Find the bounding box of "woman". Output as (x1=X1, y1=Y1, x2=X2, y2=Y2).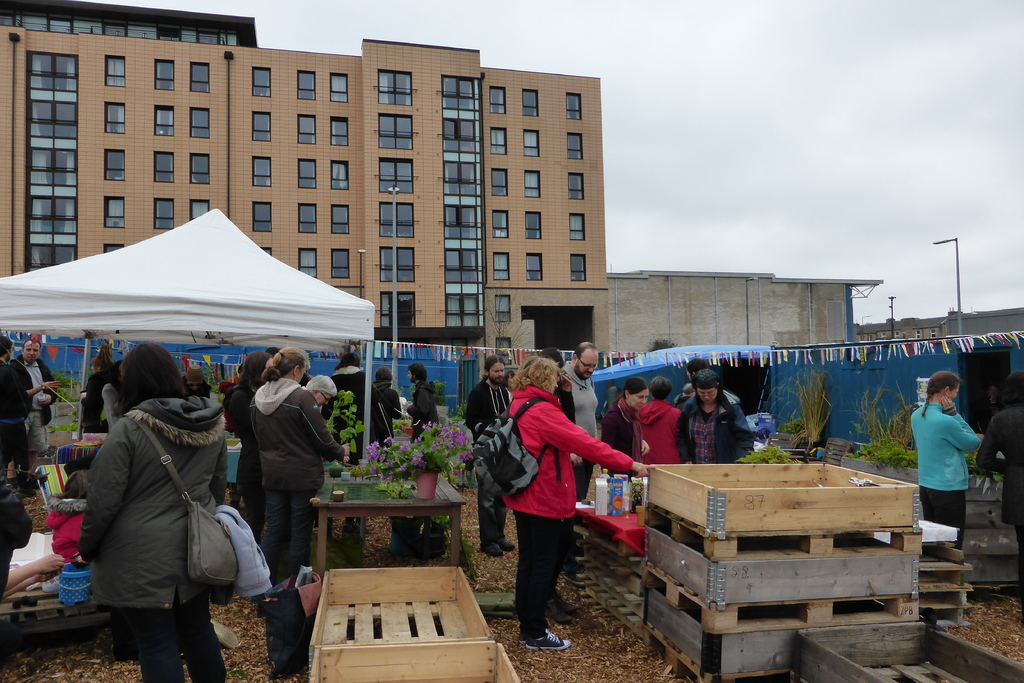
(x1=596, y1=377, x2=671, y2=494).
